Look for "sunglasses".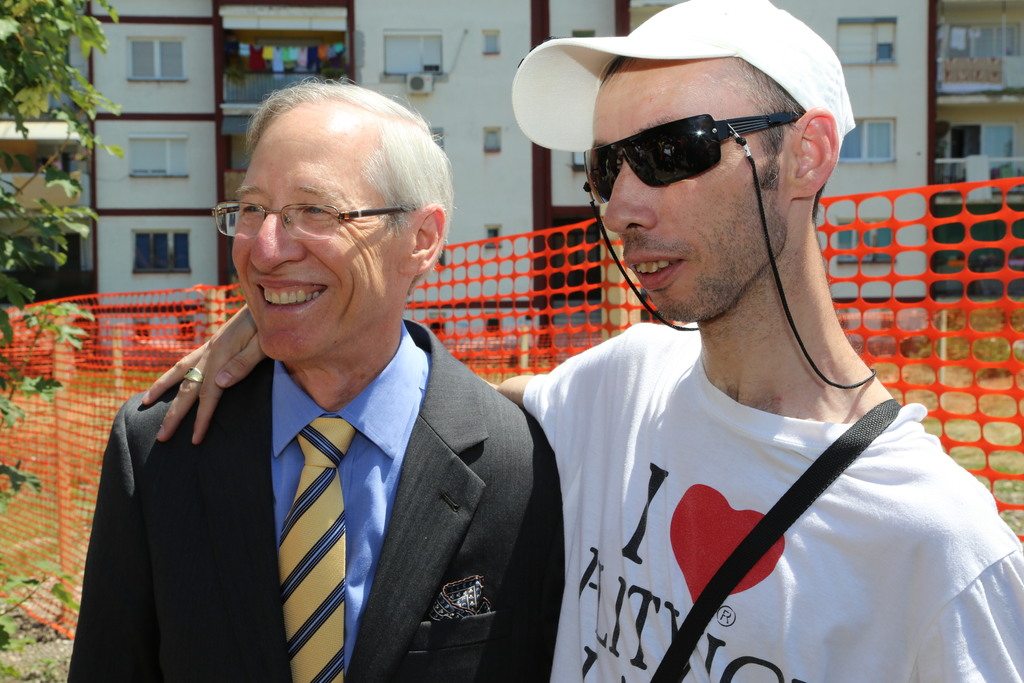
Found: select_region(584, 112, 808, 204).
